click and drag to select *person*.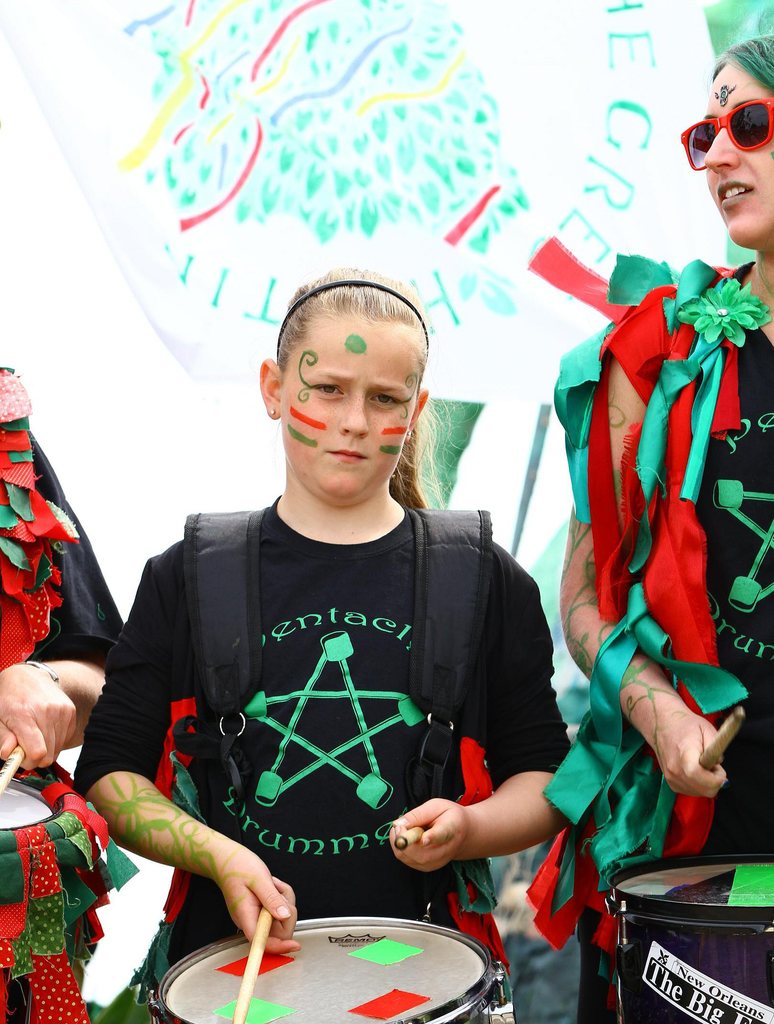
Selection: 0 365 142 1023.
